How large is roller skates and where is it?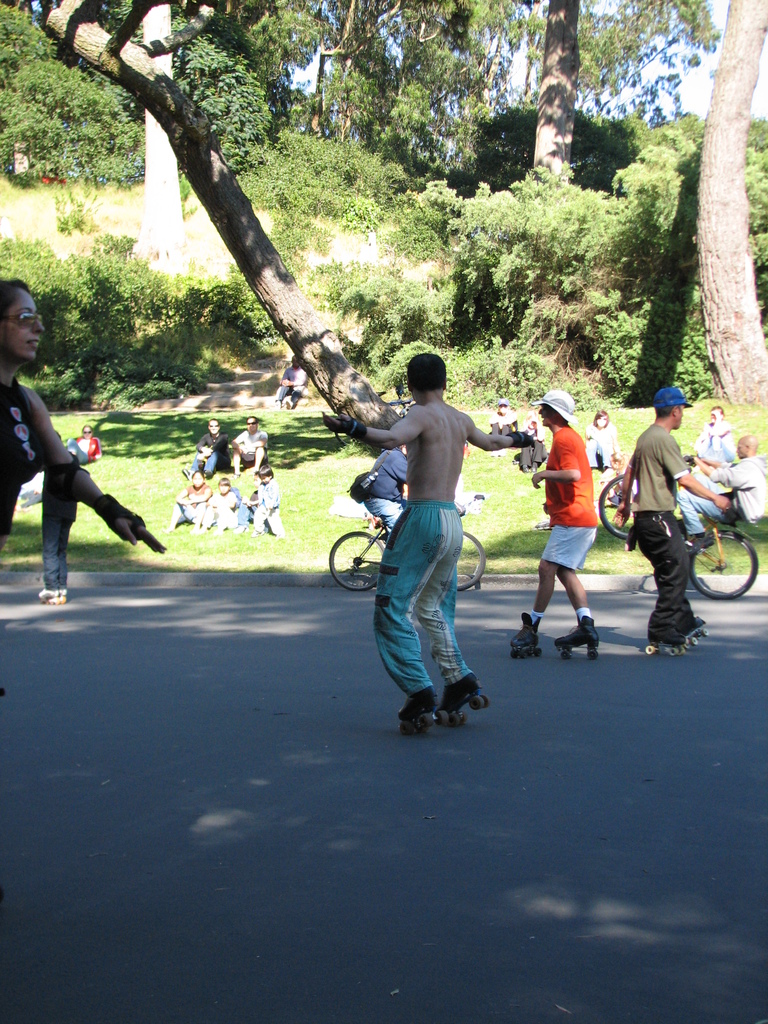
Bounding box: (left=394, top=685, right=440, bottom=736).
